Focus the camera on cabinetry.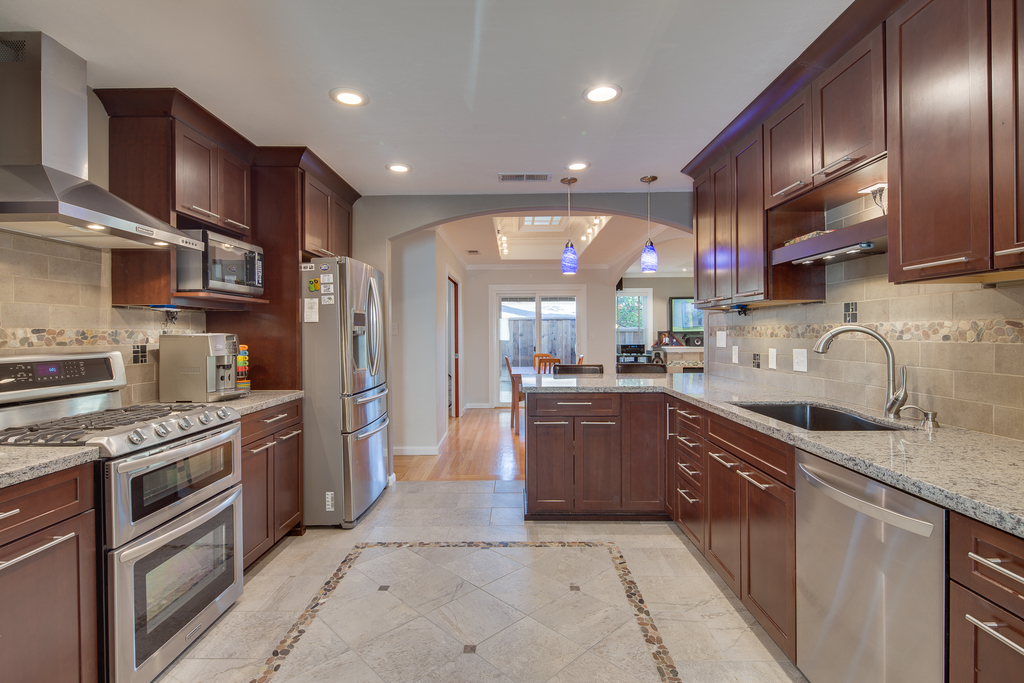
Focus region: [x1=520, y1=389, x2=1023, y2=682].
